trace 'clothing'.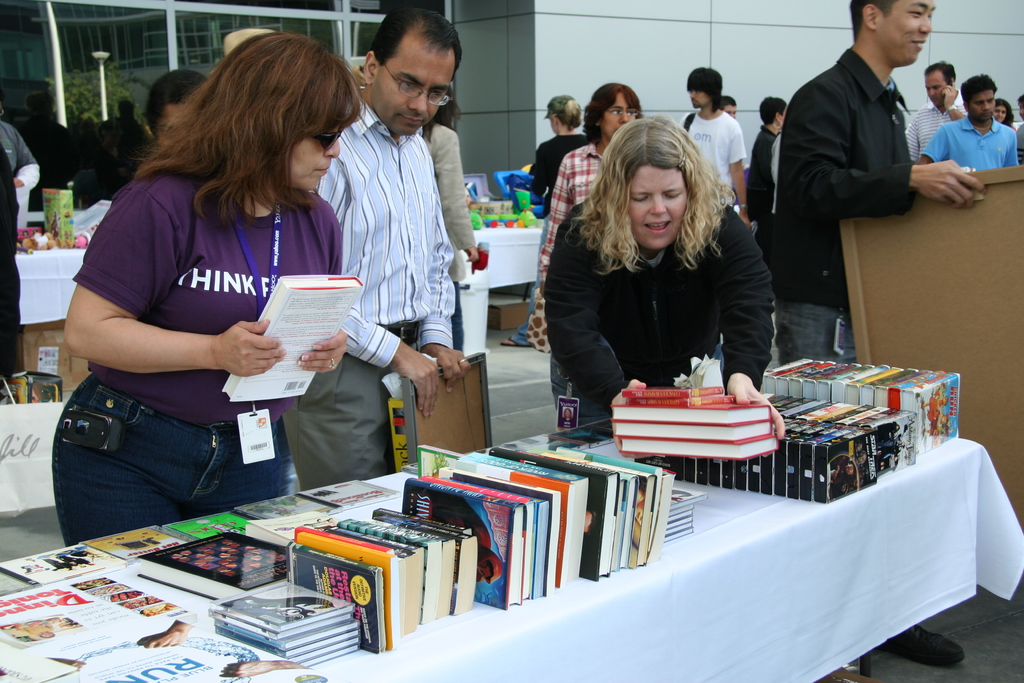
Traced to [543,202,771,431].
